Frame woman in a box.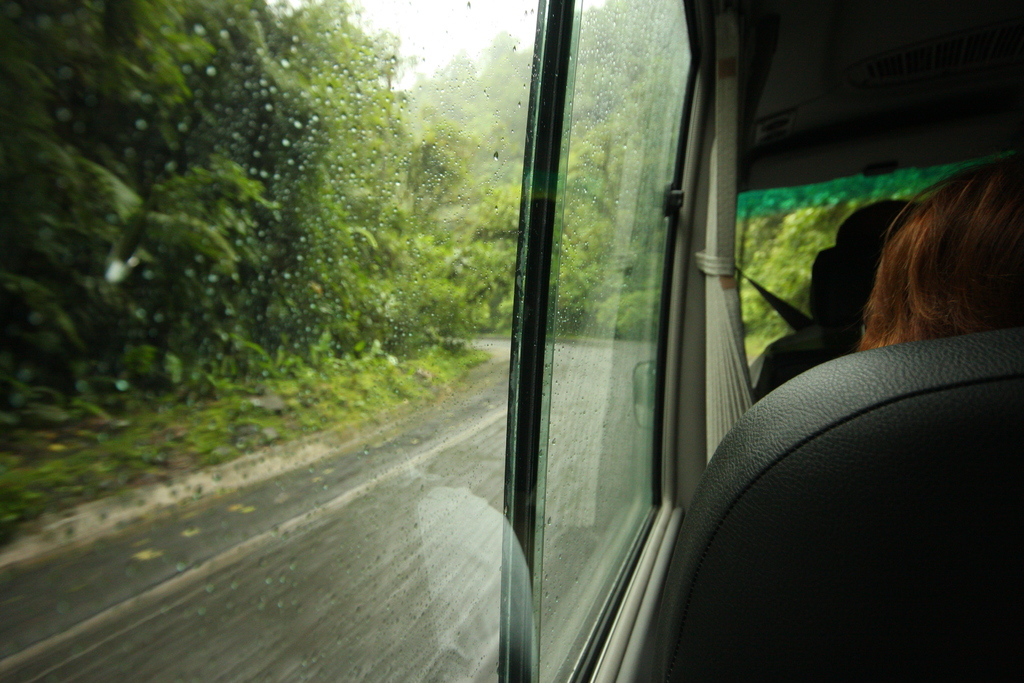
select_region(841, 149, 1023, 359).
